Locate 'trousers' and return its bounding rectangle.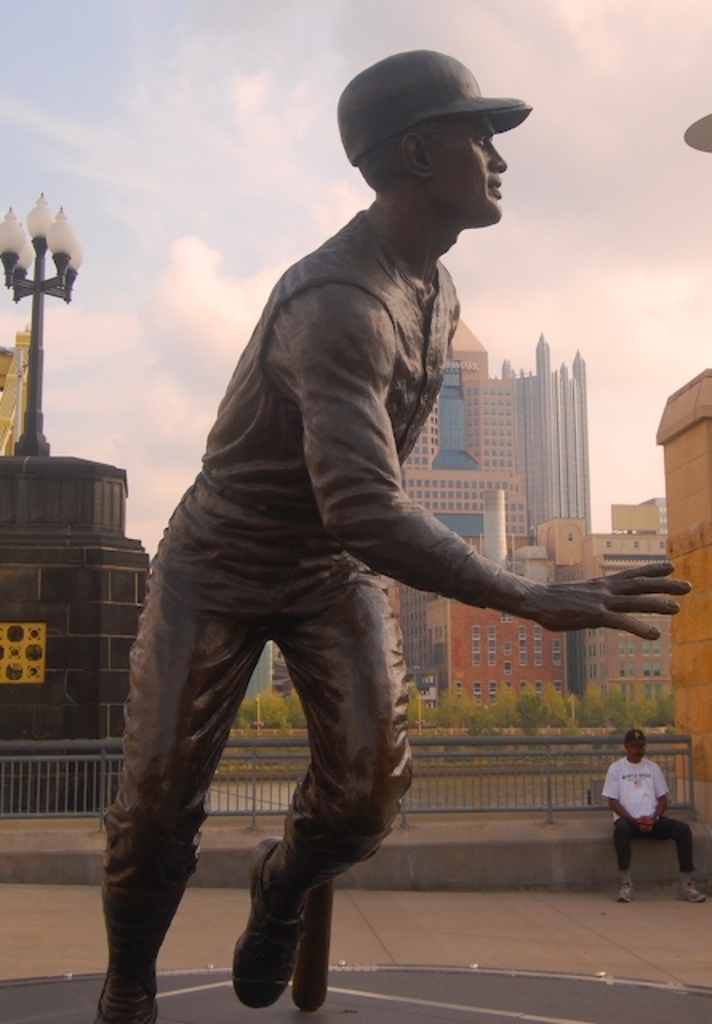
select_region(613, 814, 698, 875).
